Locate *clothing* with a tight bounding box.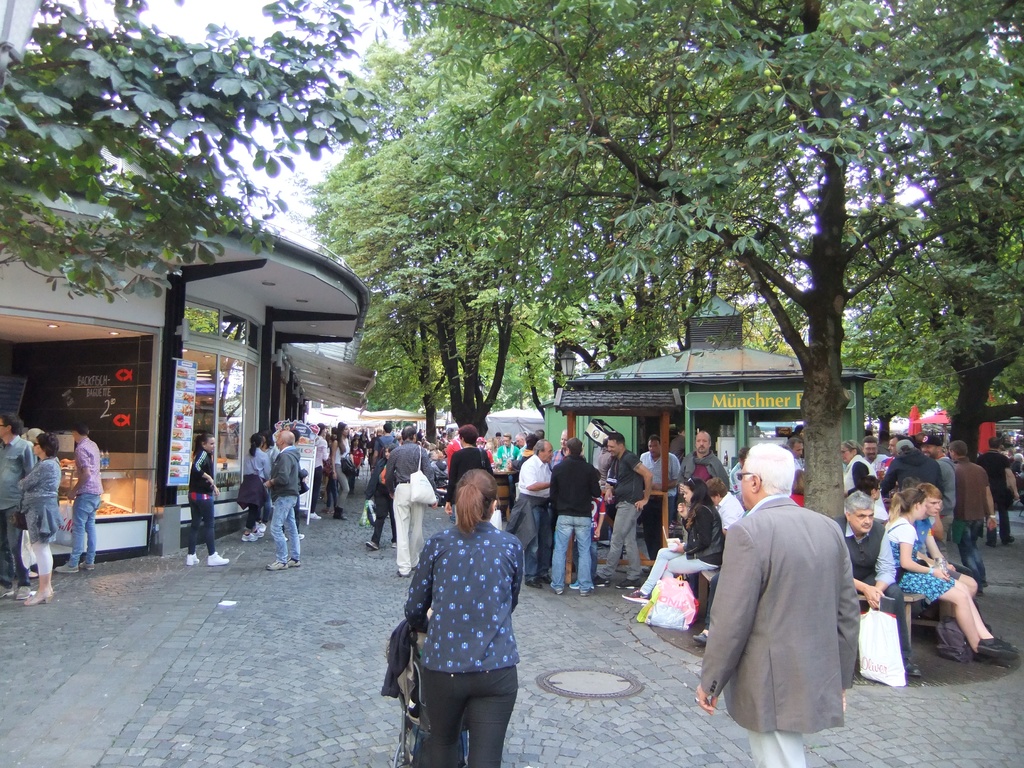
Rect(413, 668, 512, 767).
